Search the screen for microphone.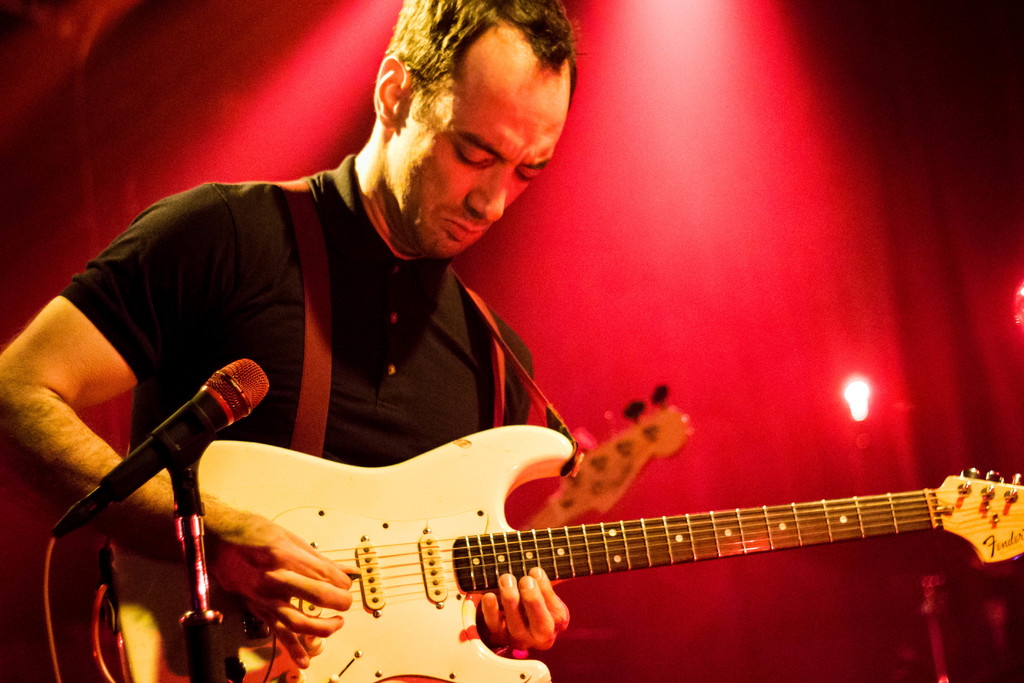
Found at [58, 350, 294, 551].
